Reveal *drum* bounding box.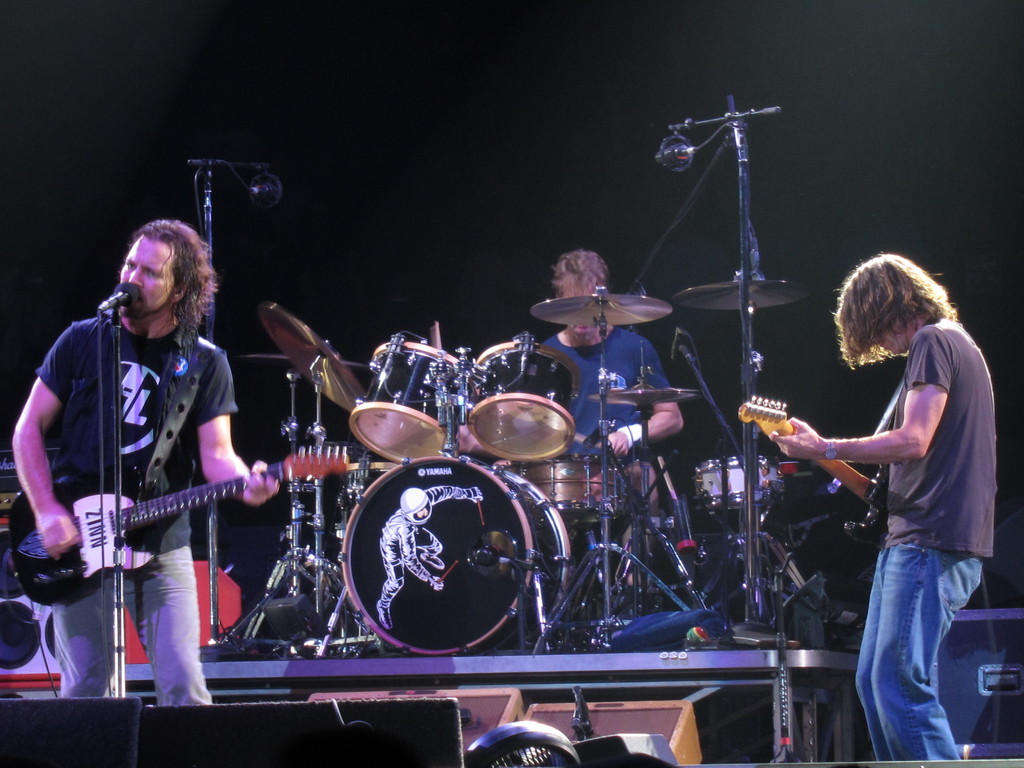
Revealed: x1=342, y1=456, x2=568, y2=653.
